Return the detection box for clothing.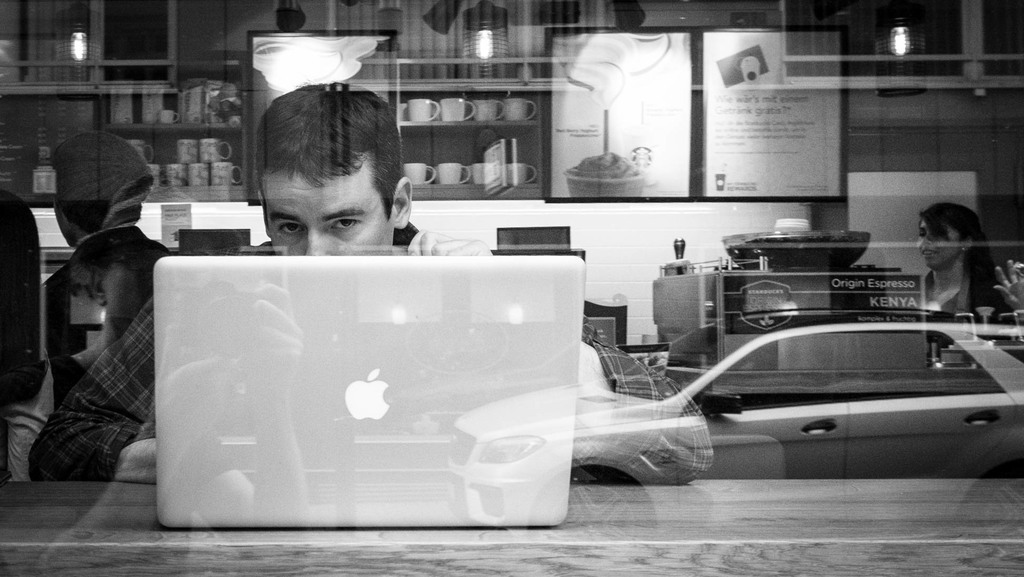
box=[51, 125, 156, 201].
